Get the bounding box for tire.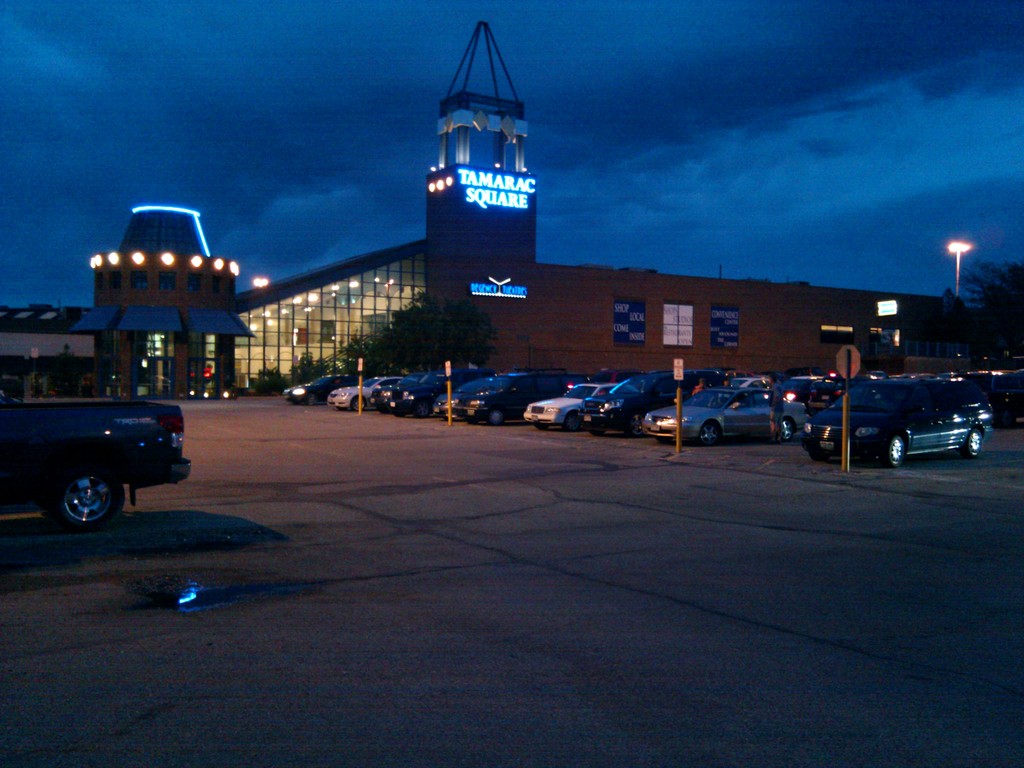
crop(488, 405, 509, 425).
